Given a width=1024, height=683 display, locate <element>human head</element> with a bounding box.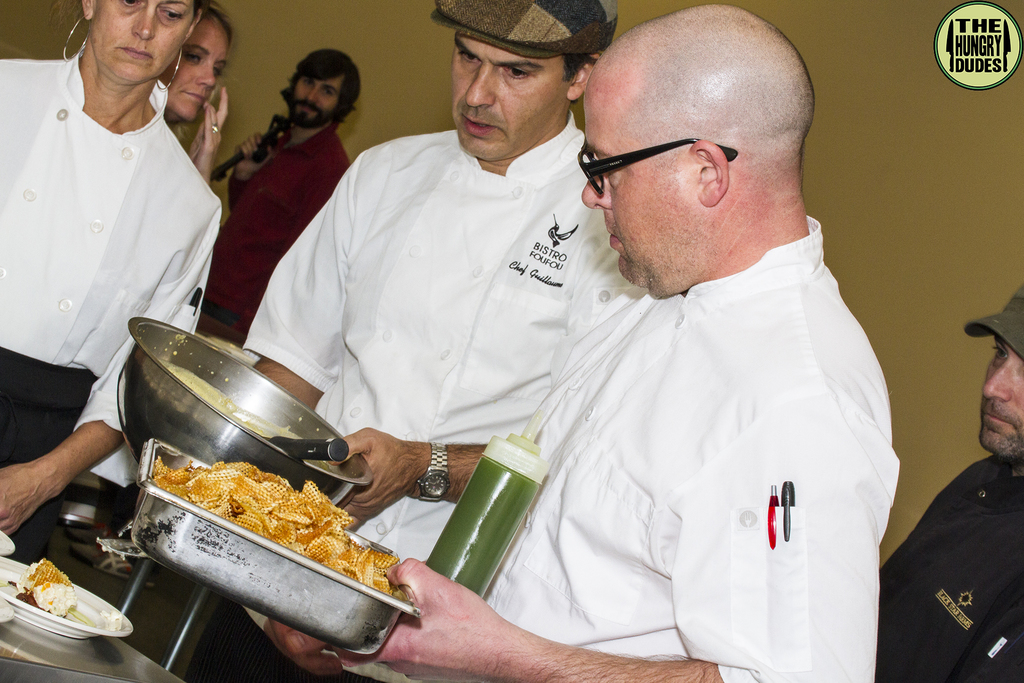
Located: 280,49,365,134.
